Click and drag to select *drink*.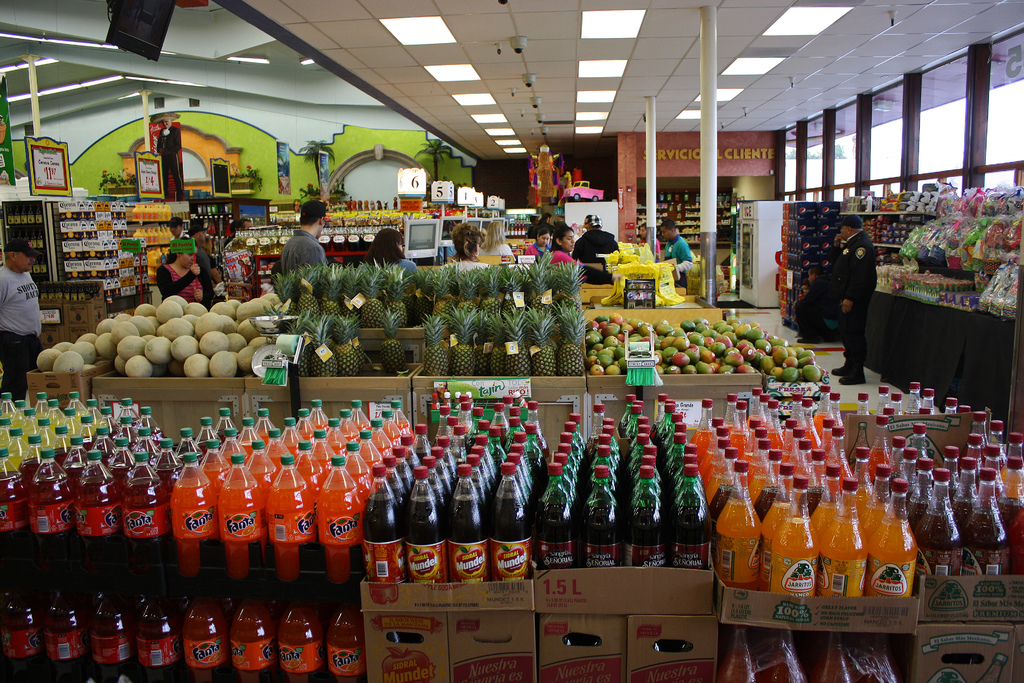
Selection: bbox=[866, 467, 887, 536].
